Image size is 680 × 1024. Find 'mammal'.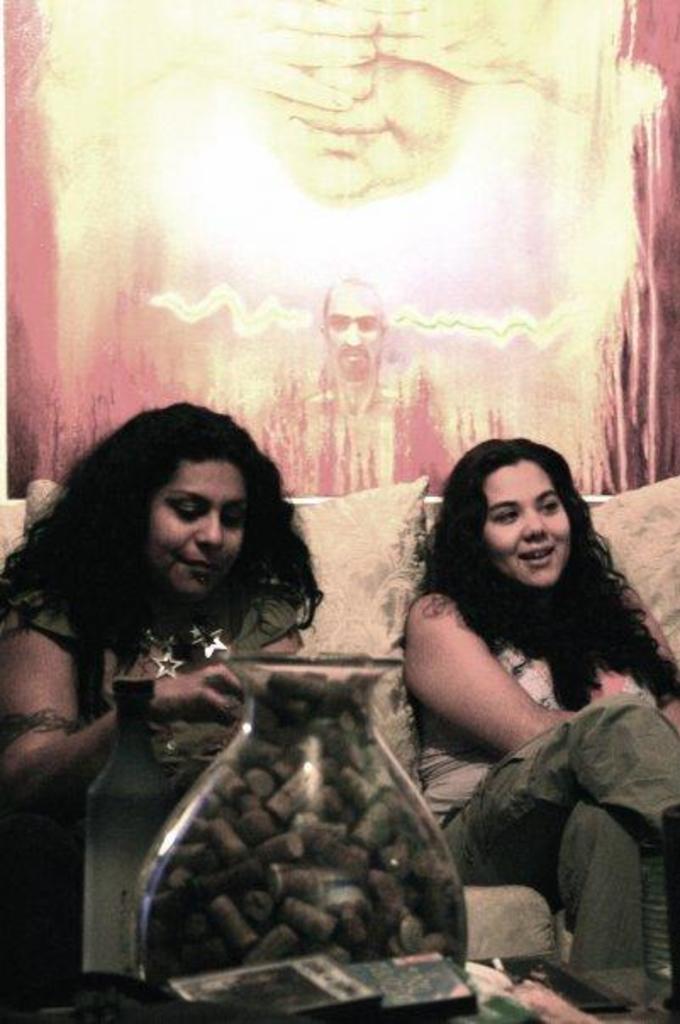
select_region(0, 398, 332, 988).
